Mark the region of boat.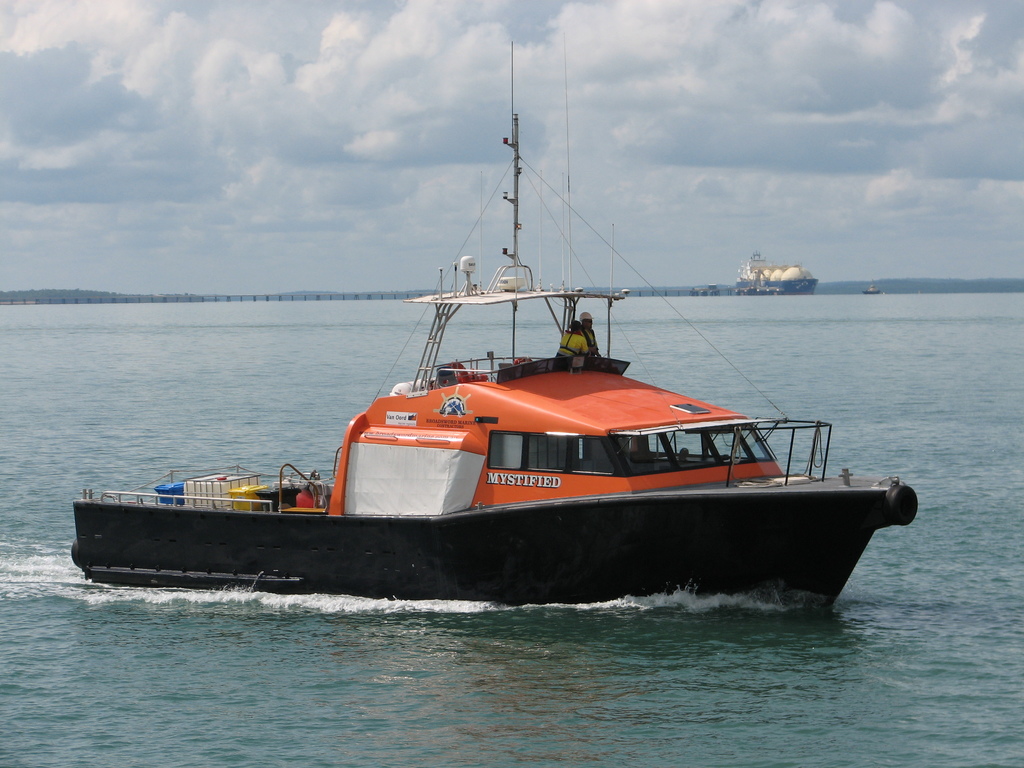
Region: {"left": 737, "top": 257, "right": 819, "bottom": 300}.
